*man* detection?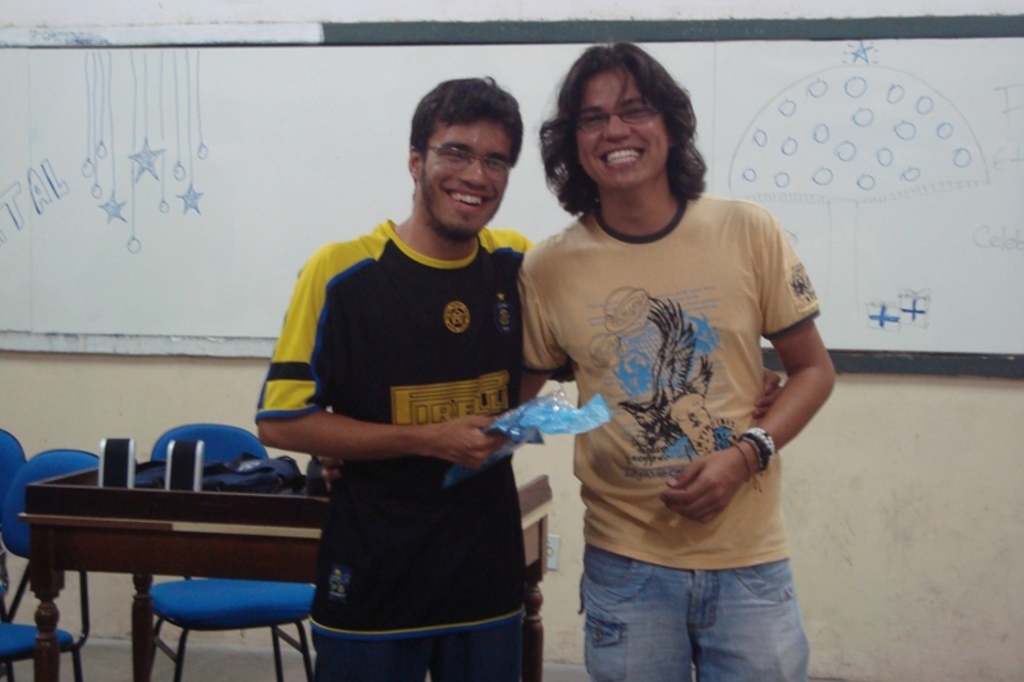
[left=315, top=40, right=837, bottom=681]
